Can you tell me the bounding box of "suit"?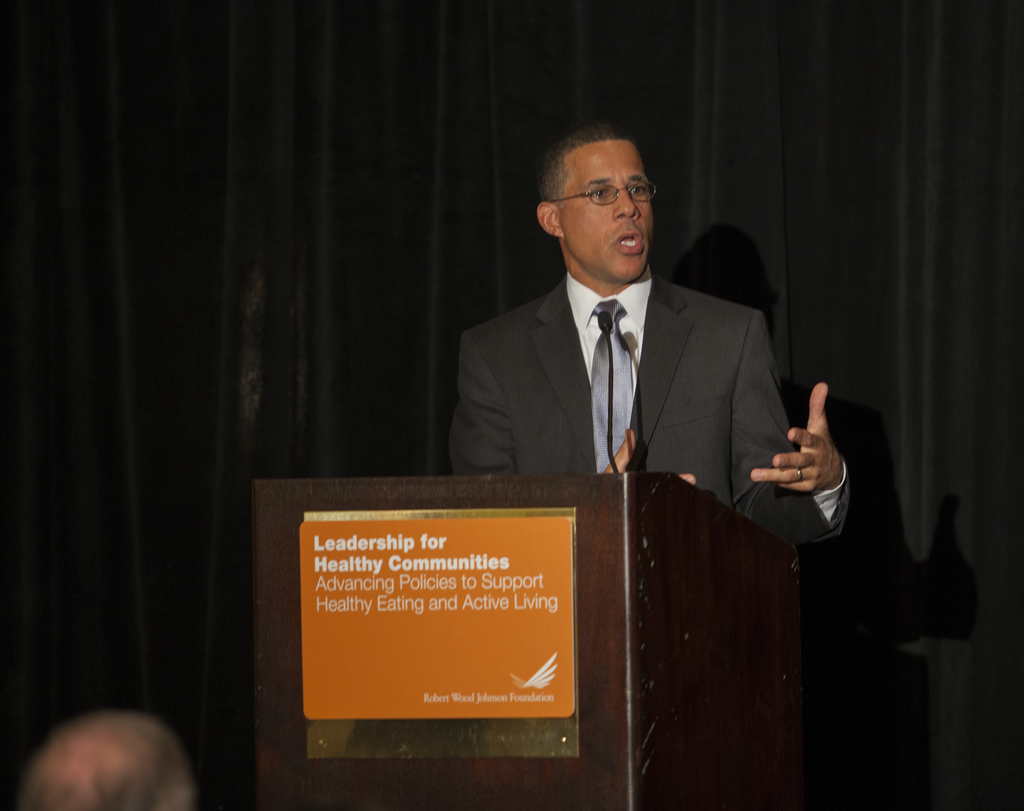
(459, 209, 799, 507).
